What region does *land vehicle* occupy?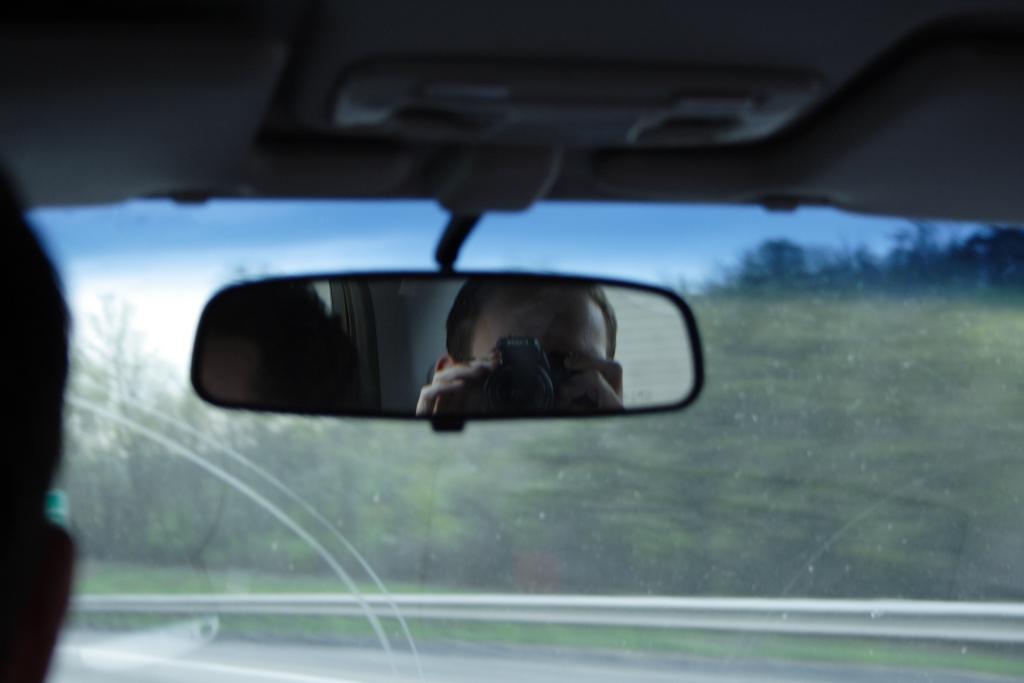
bbox=(0, 0, 1023, 682).
